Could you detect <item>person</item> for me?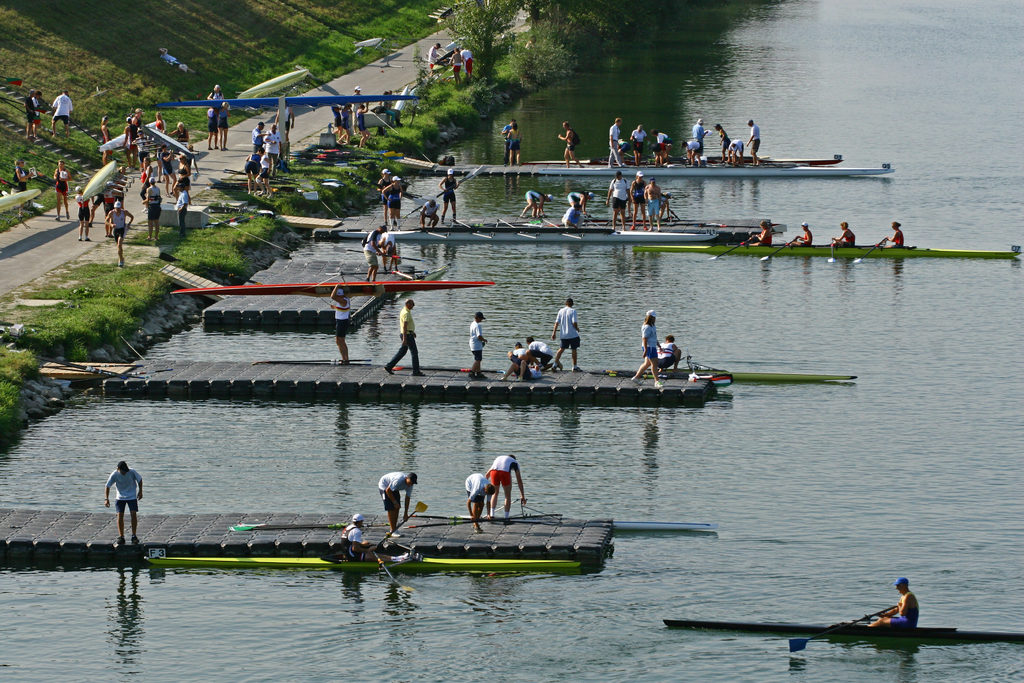
Detection result: select_region(383, 297, 428, 377).
